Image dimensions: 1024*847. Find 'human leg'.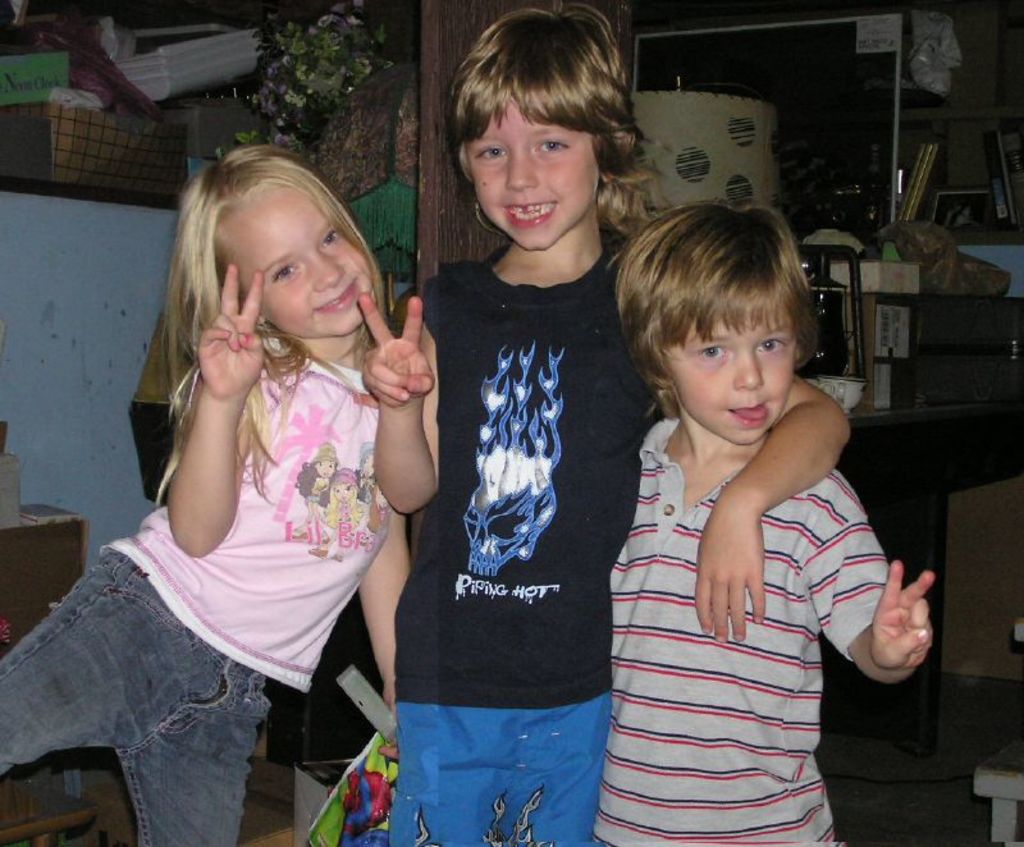
BBox(503, 690, 603, 846).
